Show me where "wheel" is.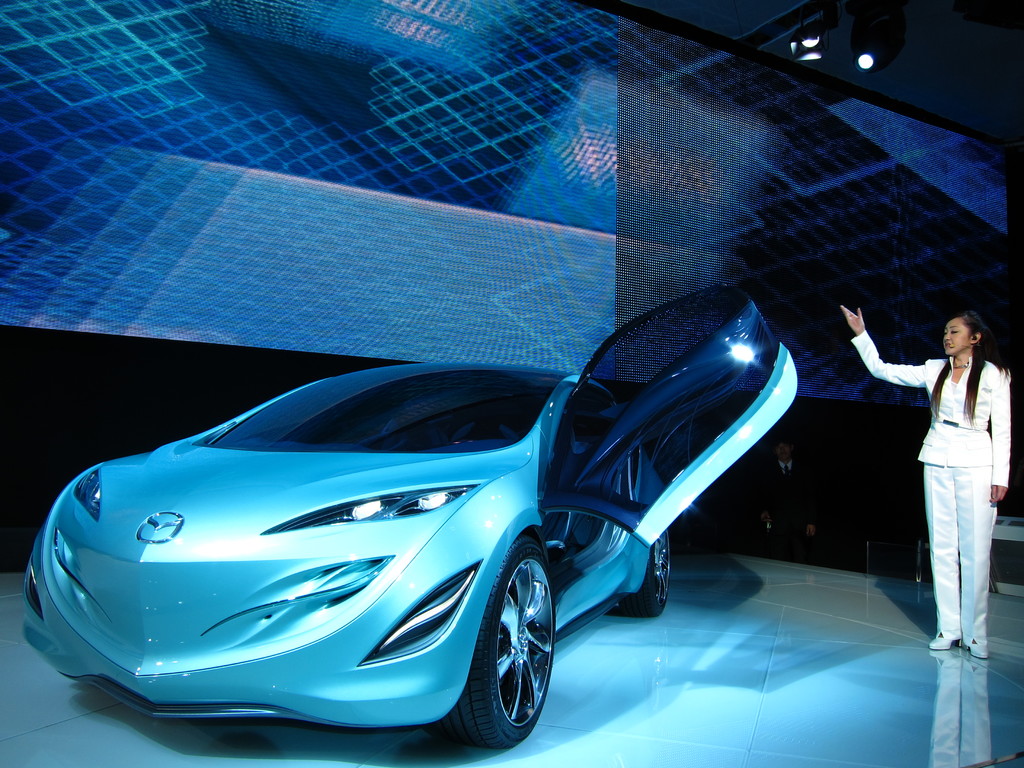
"wheel" is at bbox=[616, 524, 673, 619].
